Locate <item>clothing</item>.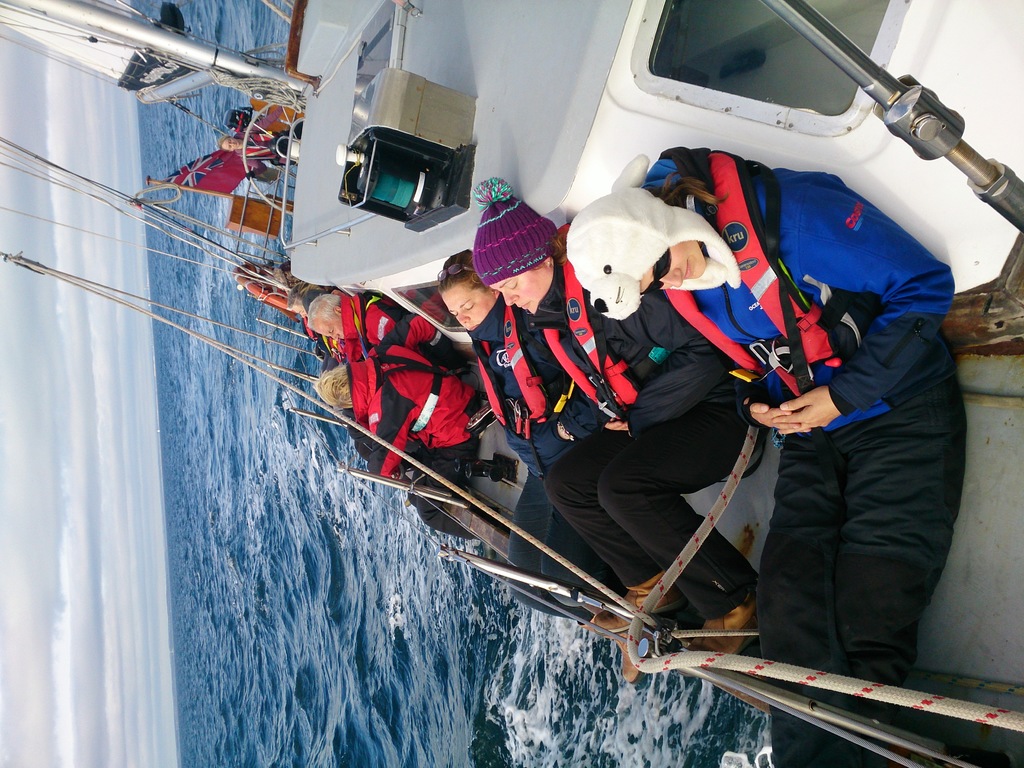
Bounding box: <bbox>716, 139, 970, 711</bbox>.
